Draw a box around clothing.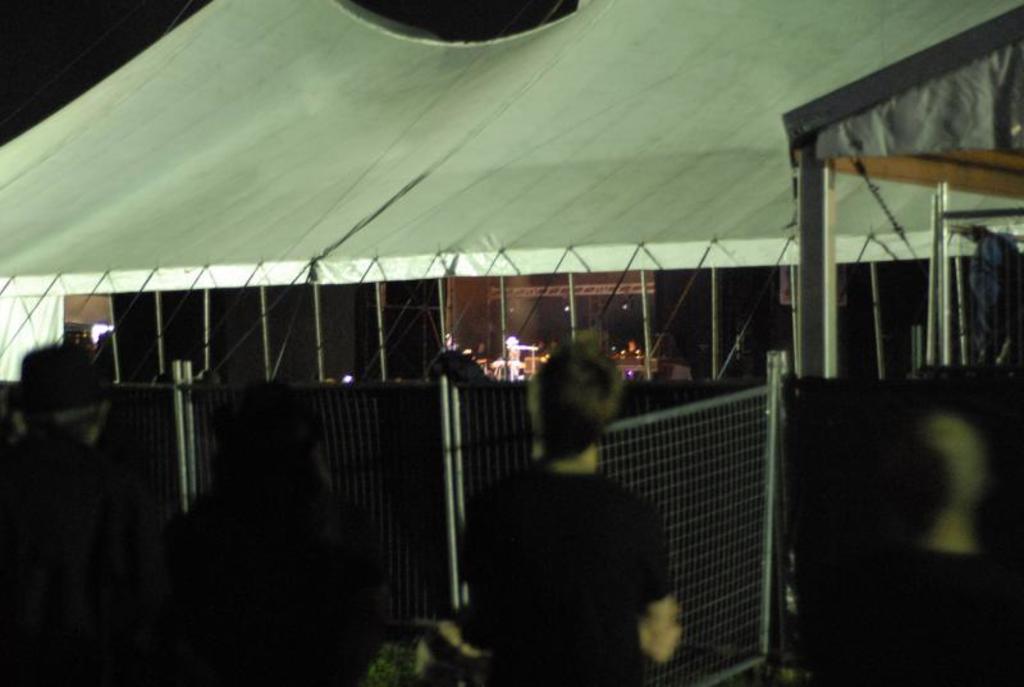
box=[460, 455, 669, 681].
